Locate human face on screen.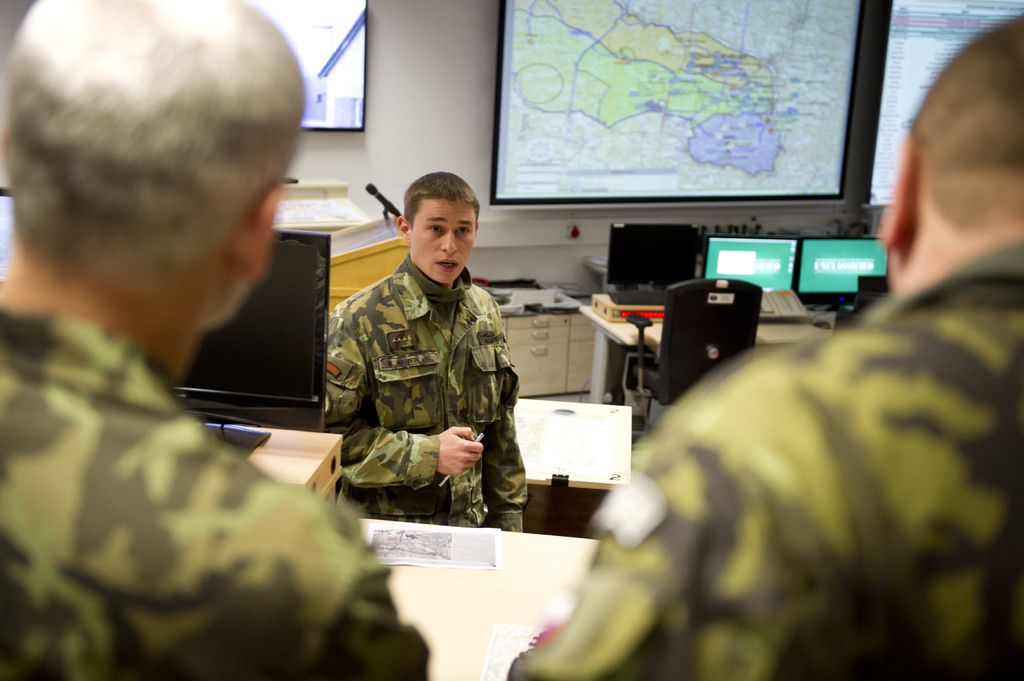
On screen at (x1=409, y1=198, x2=474, y2=281).
